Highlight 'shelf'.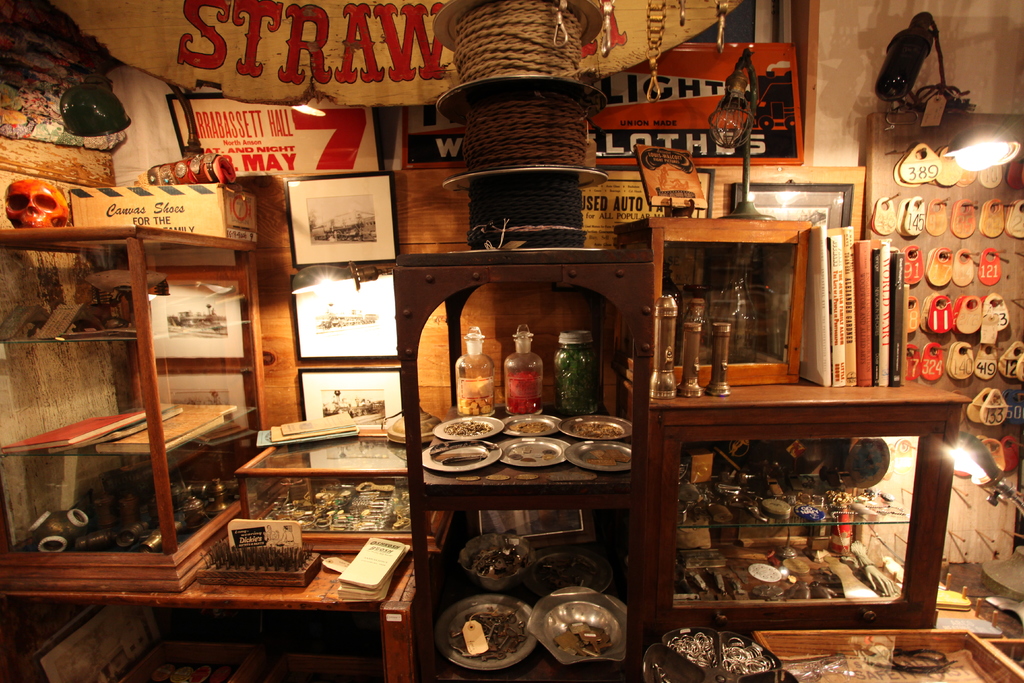
Highlighted region: 388/249/661/682.
